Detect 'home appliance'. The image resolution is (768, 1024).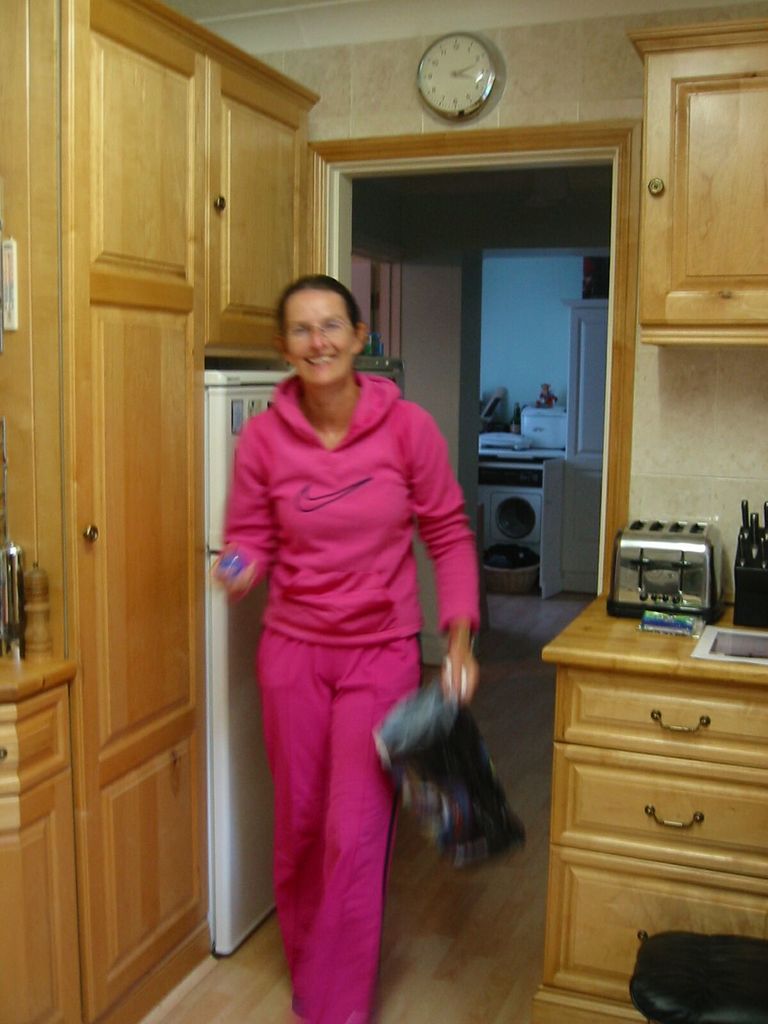
[left=472, top=477, right=540, bottom=552].
